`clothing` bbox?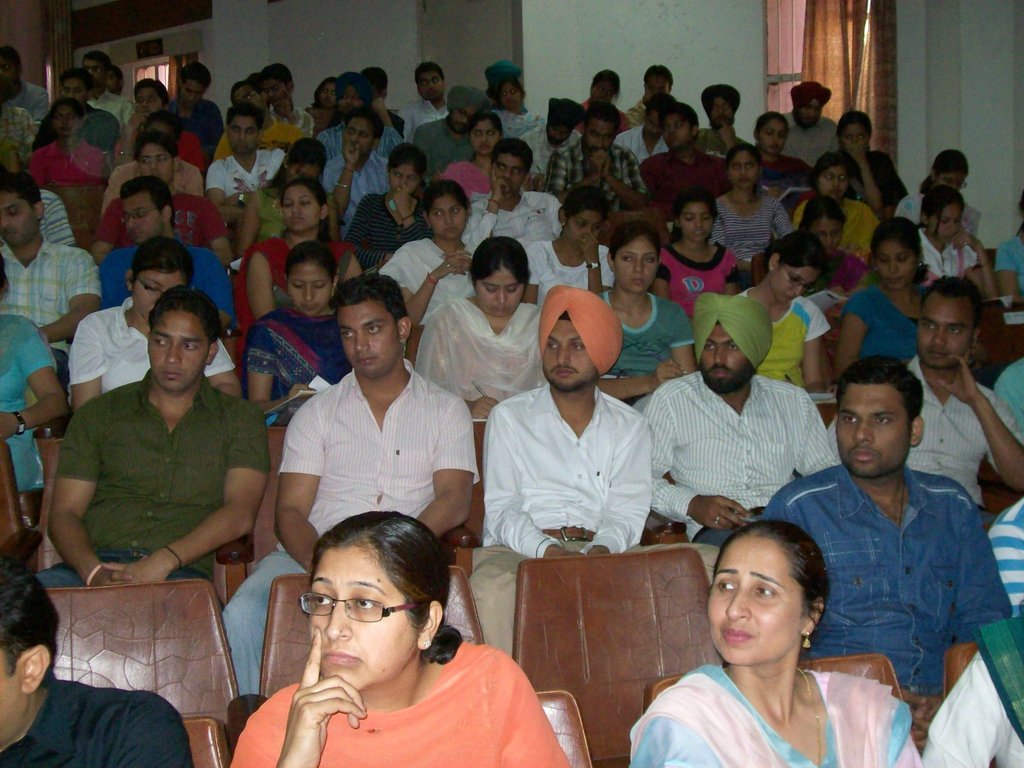
bbox=[914, 232, 975, 281]
